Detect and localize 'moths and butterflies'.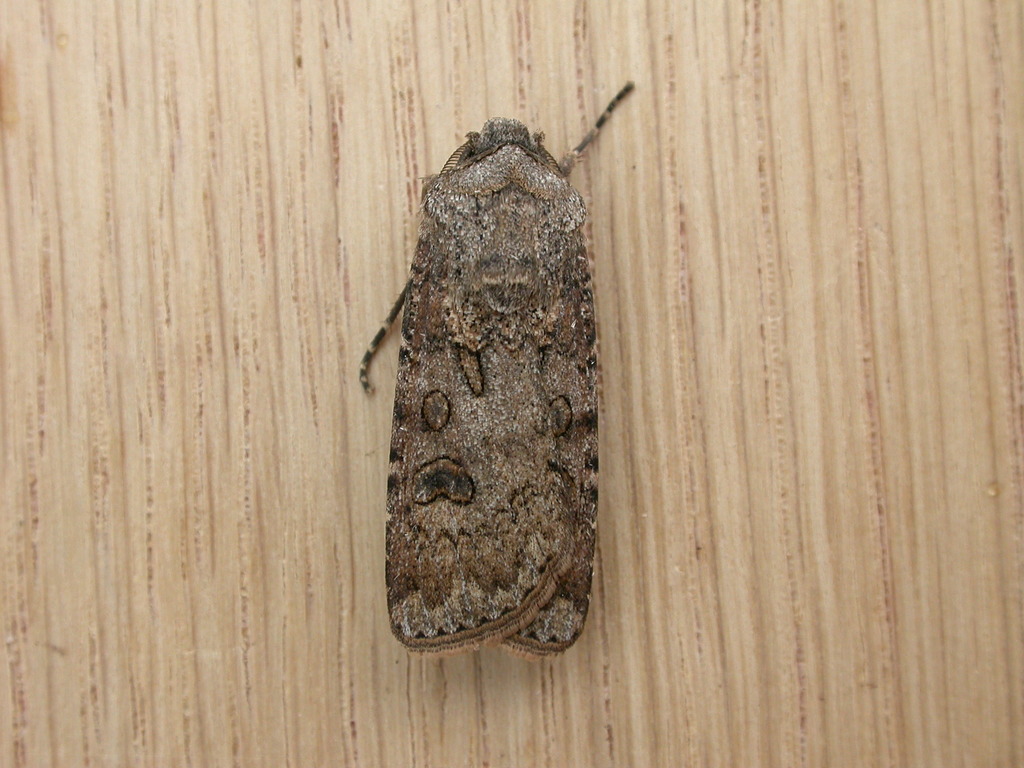
Localized at [357, 77, 640, 669].
